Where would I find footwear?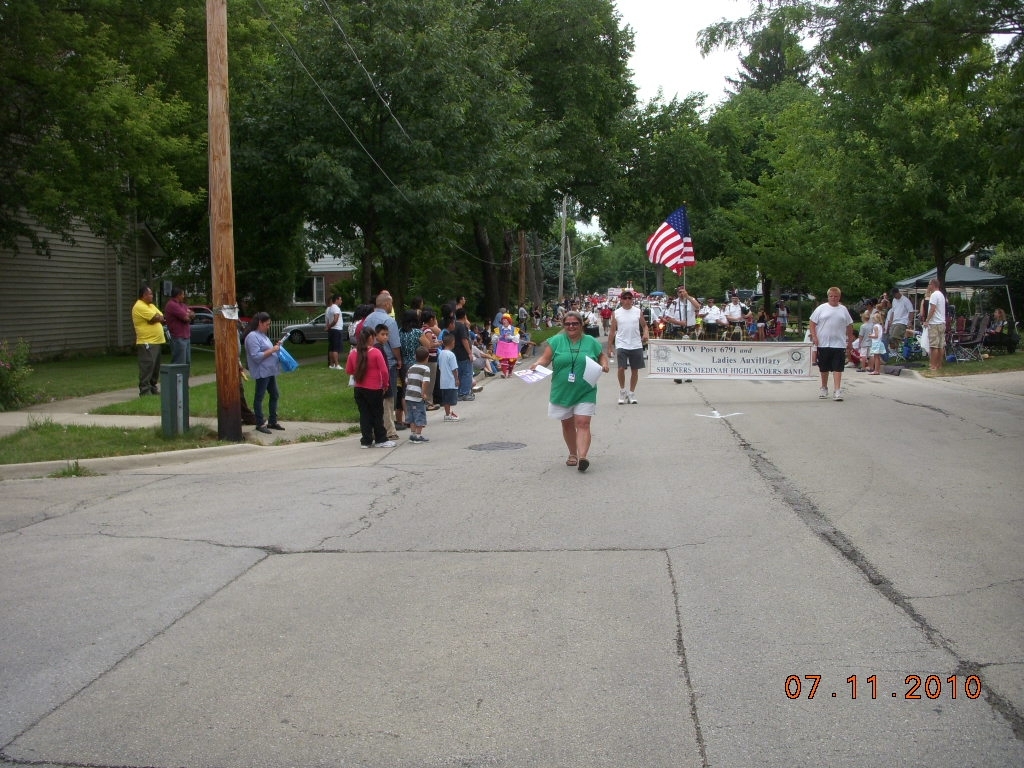
At 578:458:590:472.
